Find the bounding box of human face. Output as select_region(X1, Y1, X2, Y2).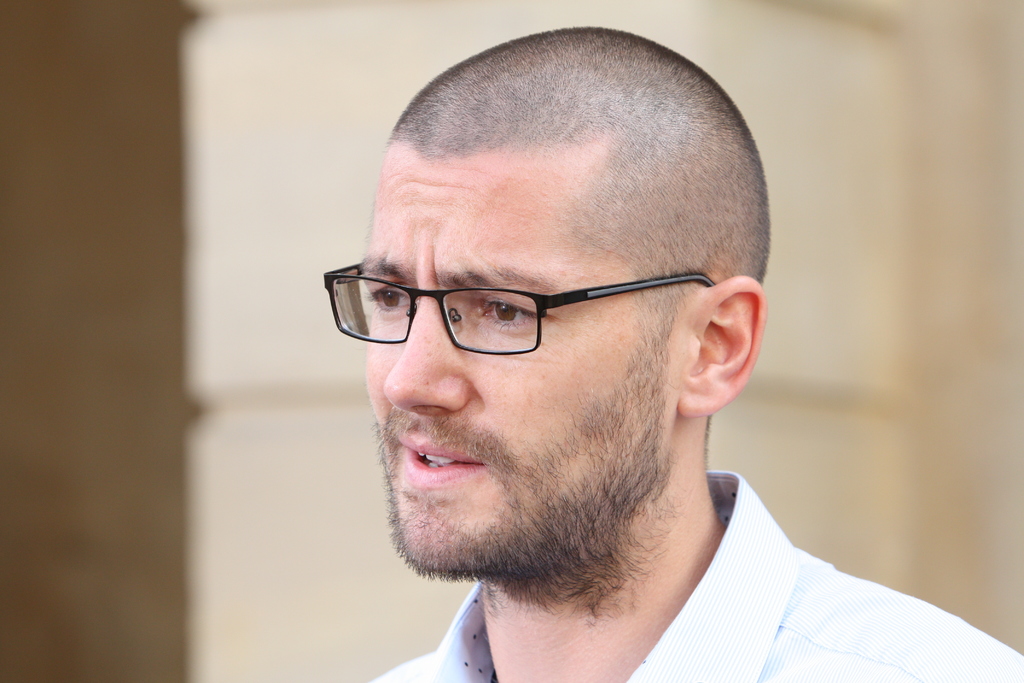
select_region(359, 139, 676, 578).
